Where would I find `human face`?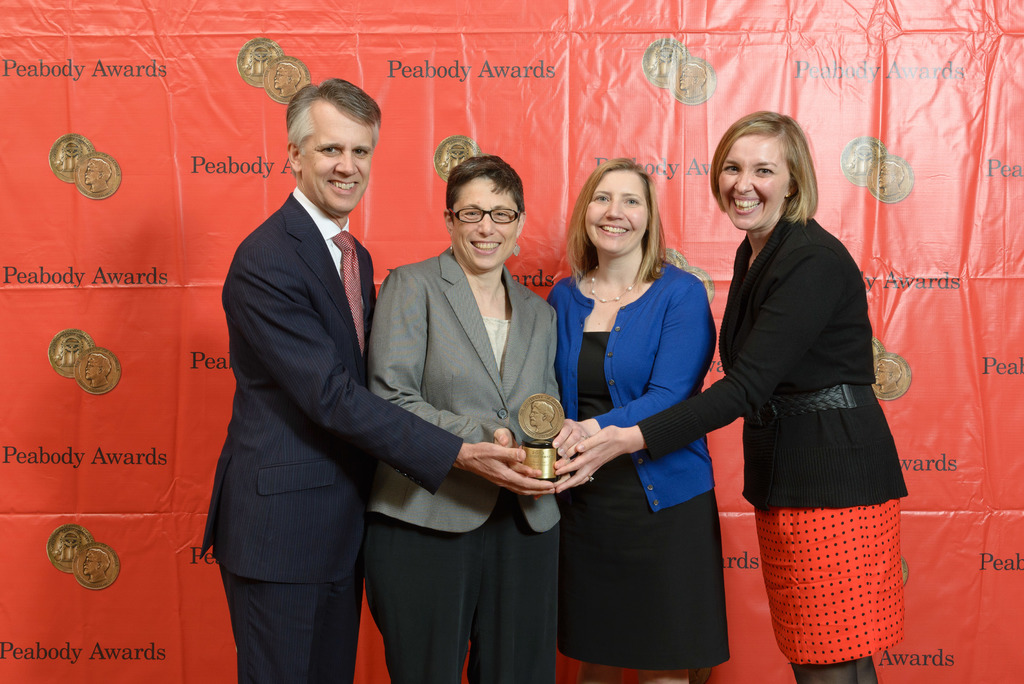
At x1=719, y1=136, x2=787, y2=231.
